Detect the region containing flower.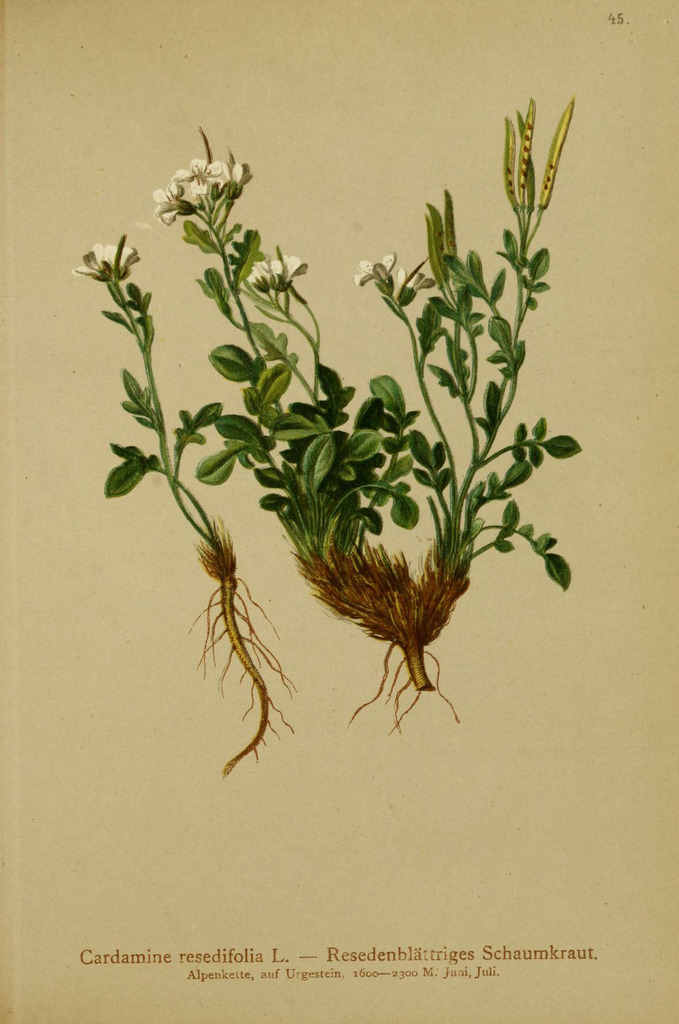
<box>395,263,431,287</box>.
